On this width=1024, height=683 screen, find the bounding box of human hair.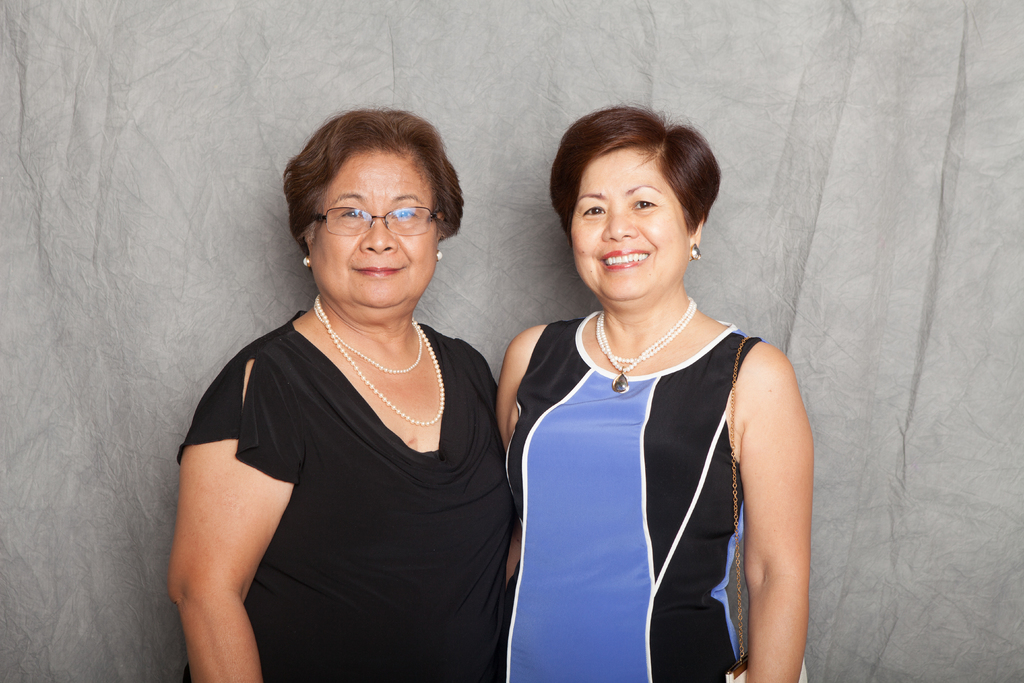
Bounding box: l=550, t=103, r=724, b=235.
